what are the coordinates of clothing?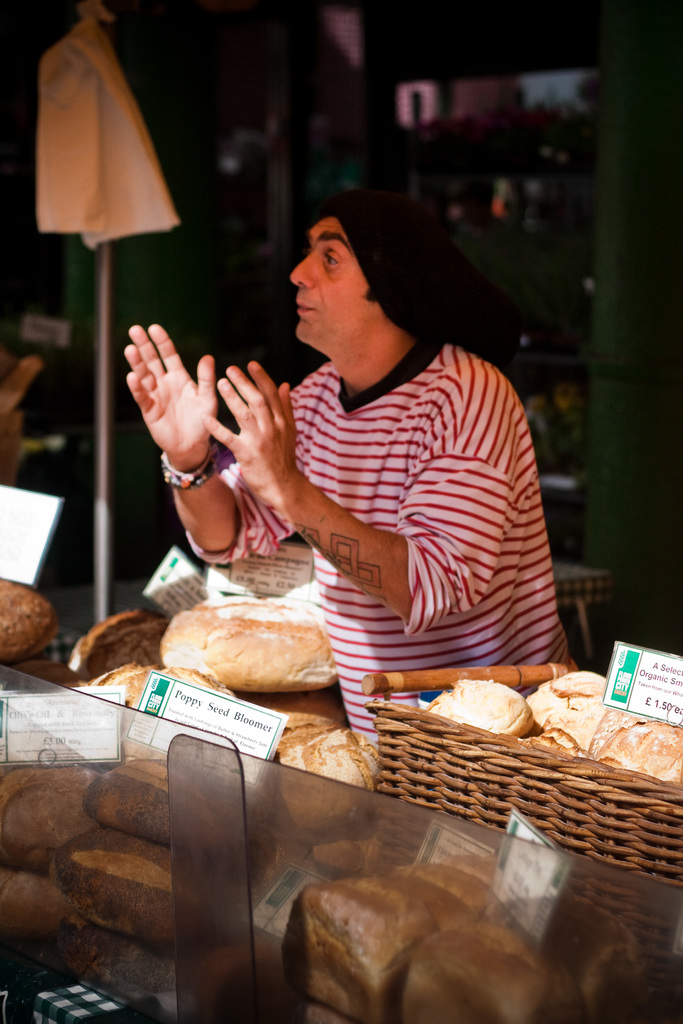
(186, 306, 526, 651).
